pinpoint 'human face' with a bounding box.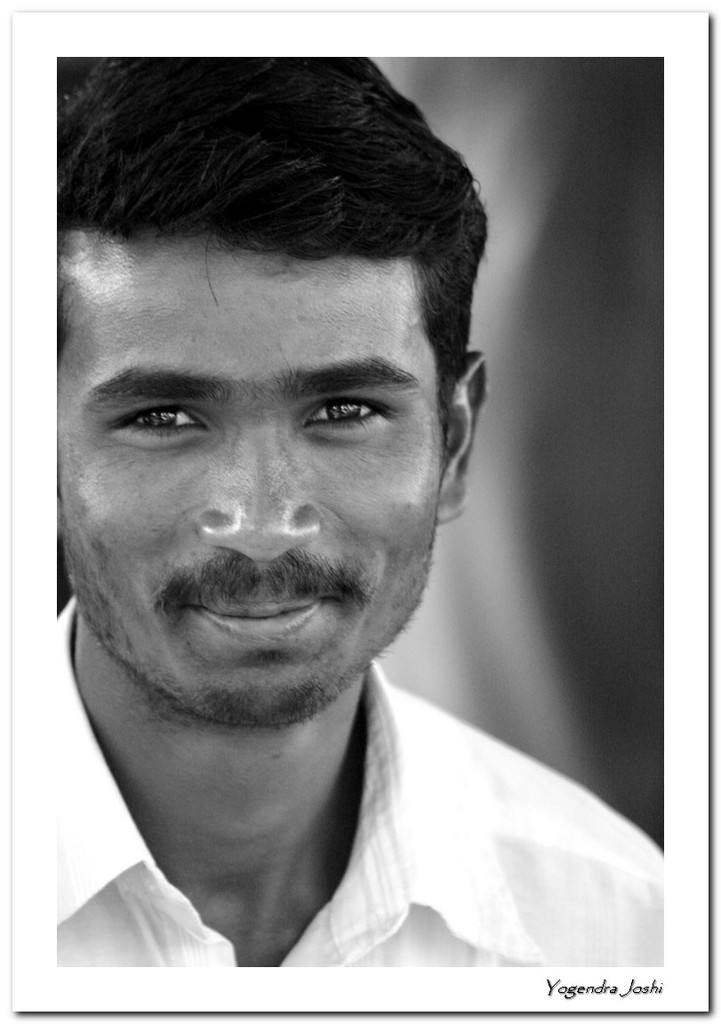
<region>54, 232, 445, 727</region>.
